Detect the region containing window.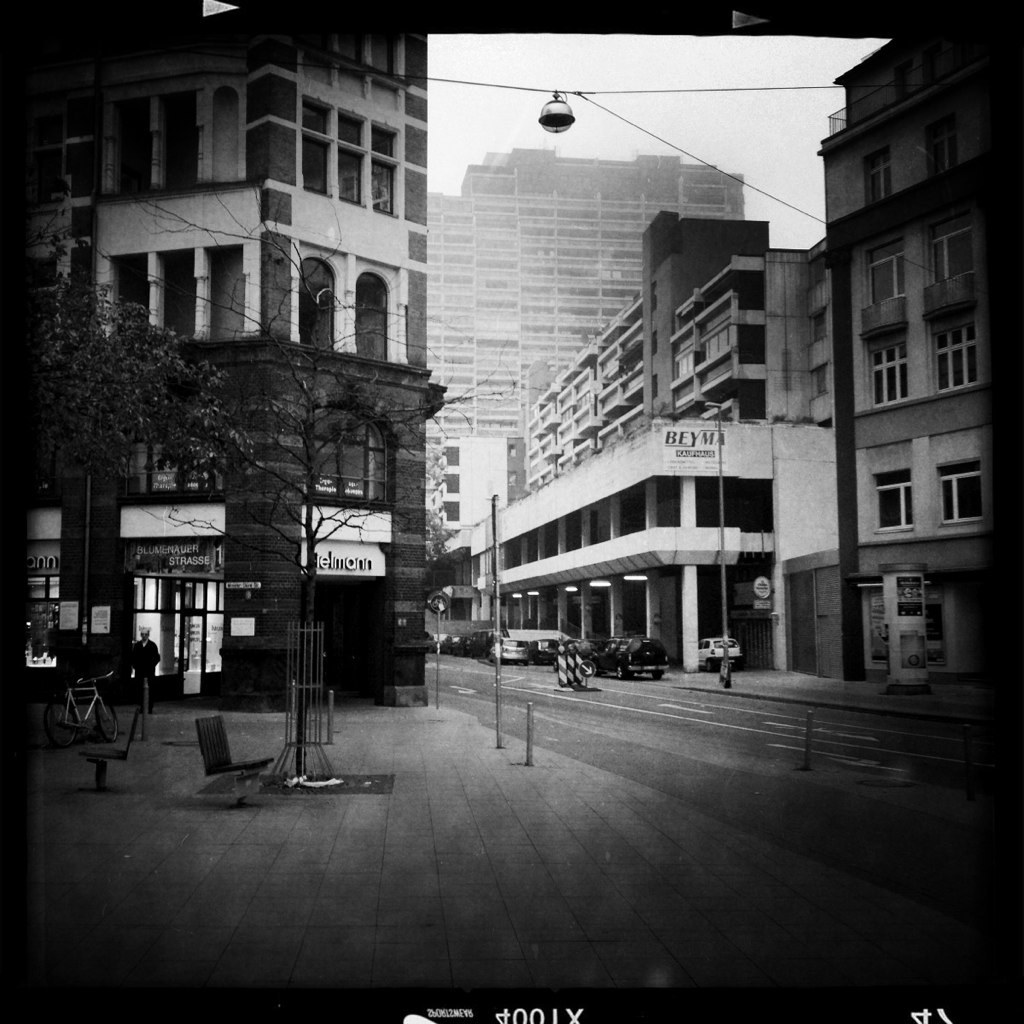
[933,453,988,524].
